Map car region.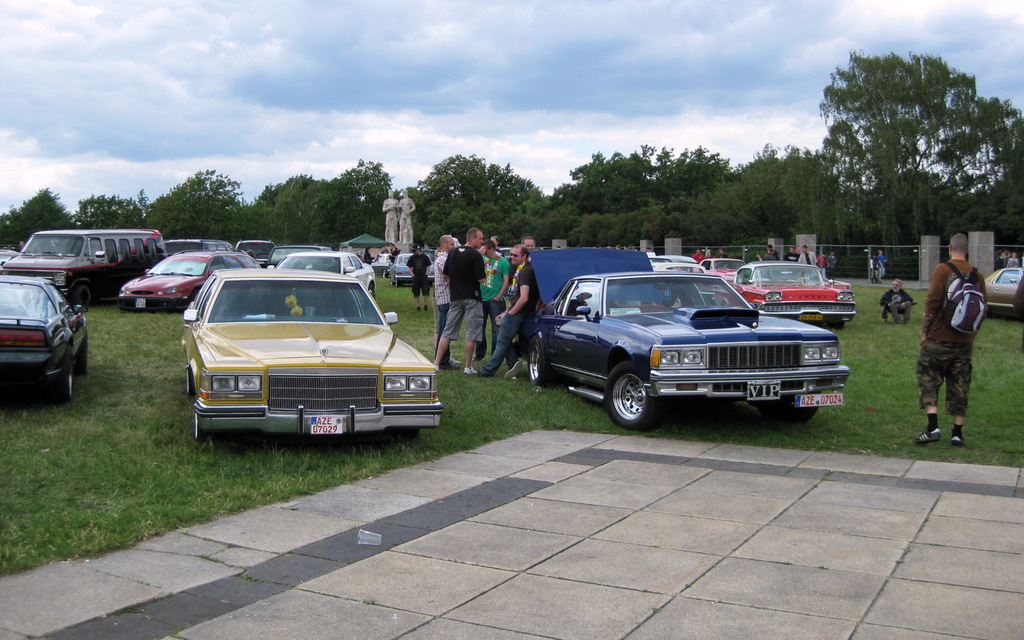
Mapped to <box>385,252,435,288</box>.
